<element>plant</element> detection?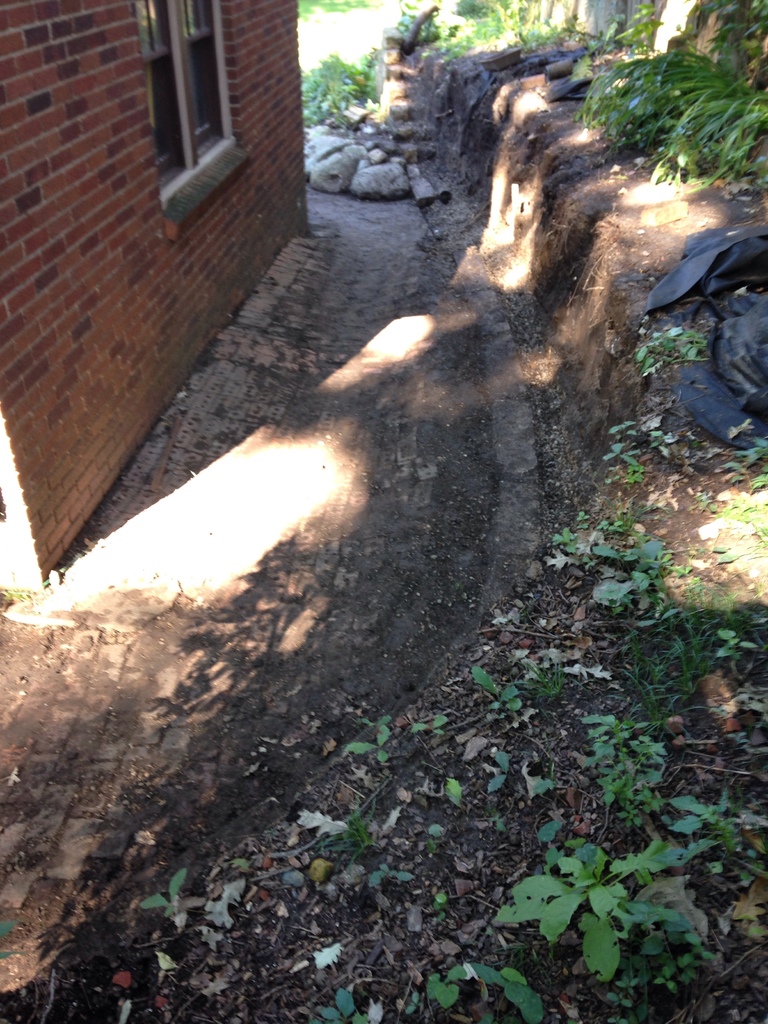
[x1=632, y1=326, x2=707, y2=381]
